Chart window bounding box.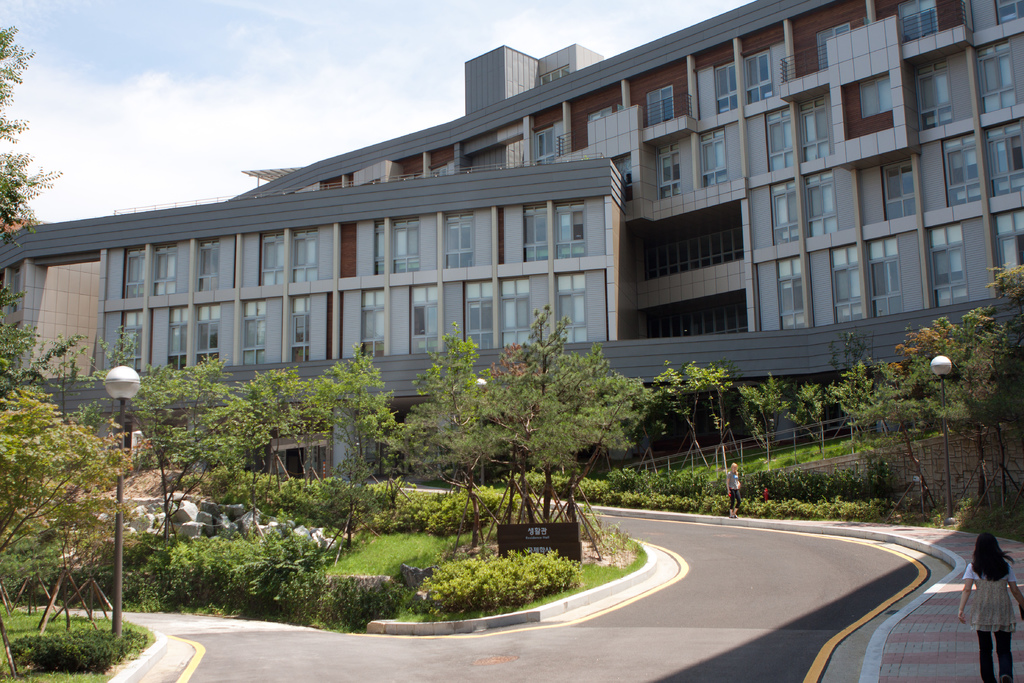
Charted: (991, 126, 1023, 199).
